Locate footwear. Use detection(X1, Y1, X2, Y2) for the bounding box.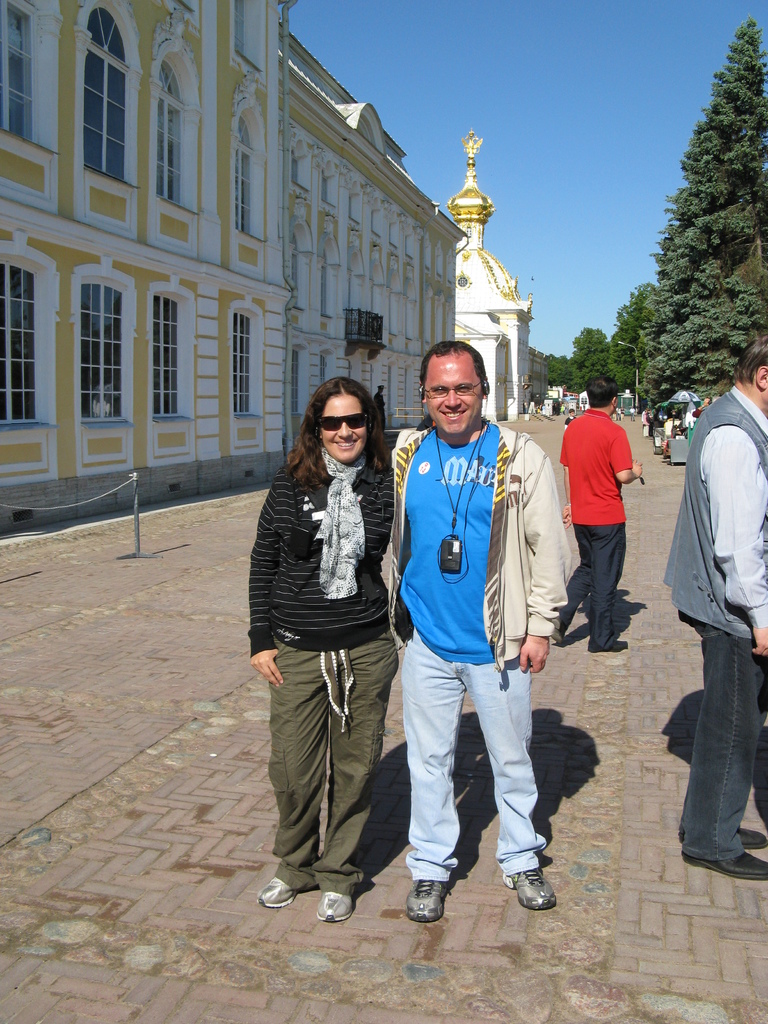
detection(679, 821, 767, 844).
